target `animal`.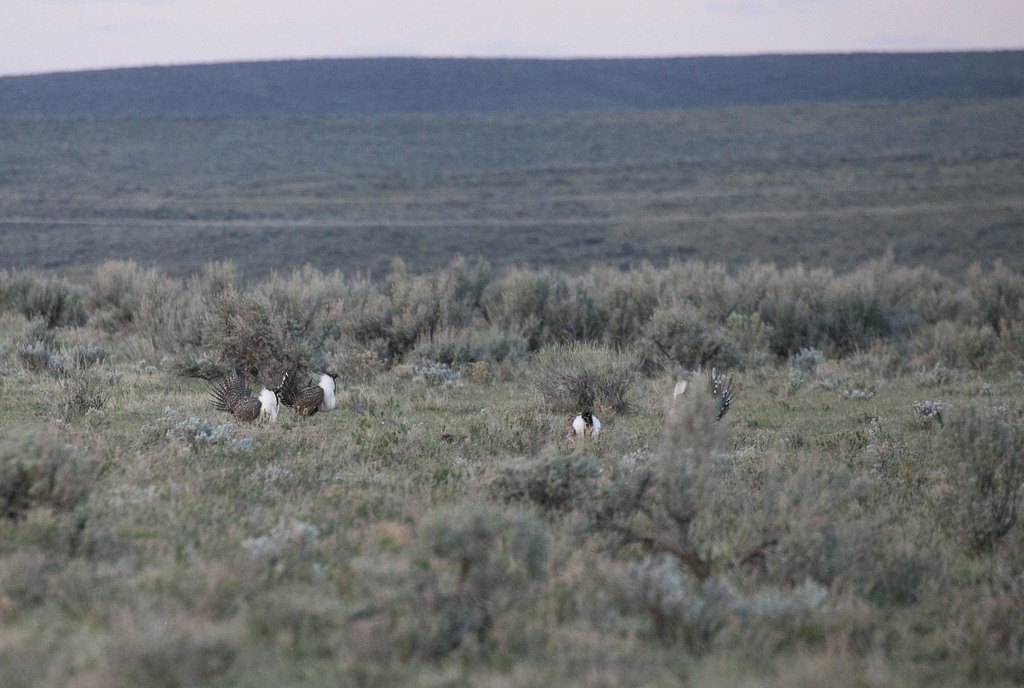
Target region: BBox(198, 376, 284, 432).
